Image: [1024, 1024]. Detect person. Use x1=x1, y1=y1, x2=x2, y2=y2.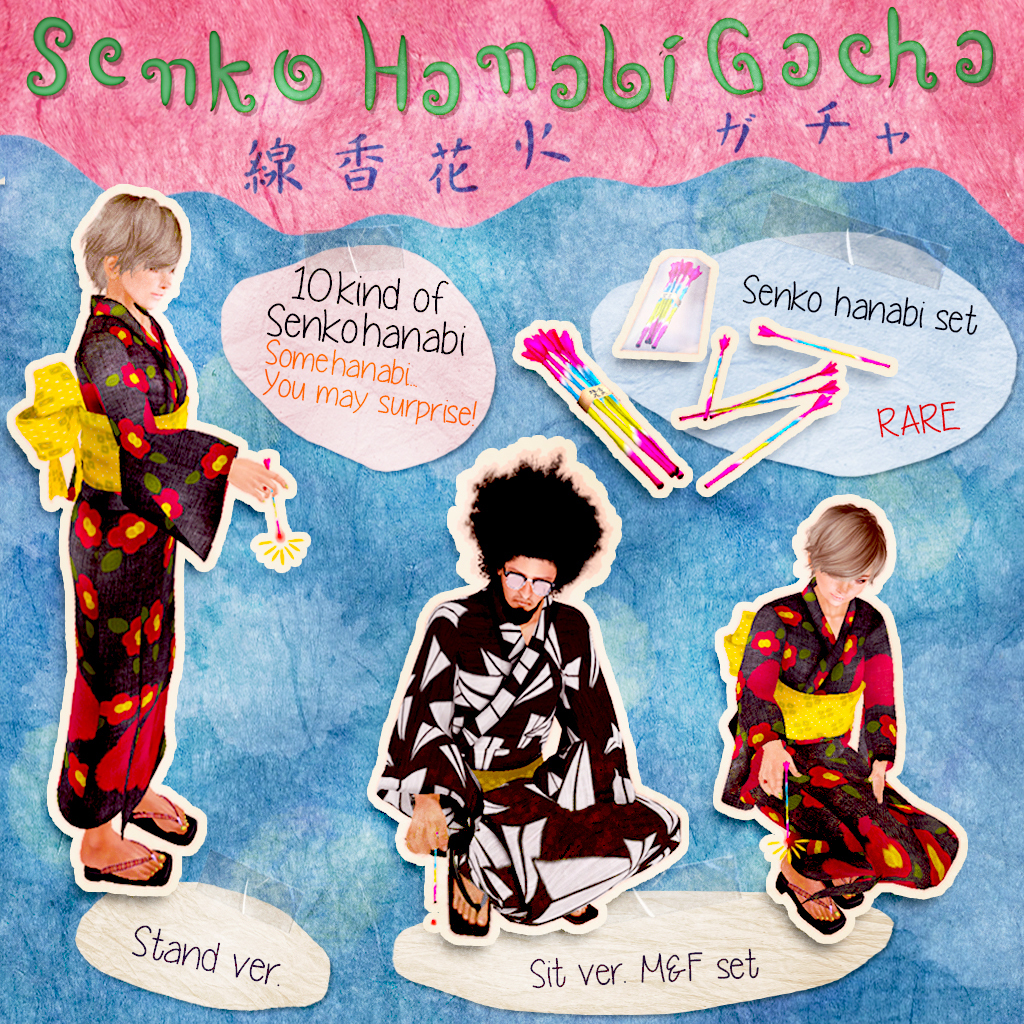
x1=724, y1=501, x2=963, y2=936.
